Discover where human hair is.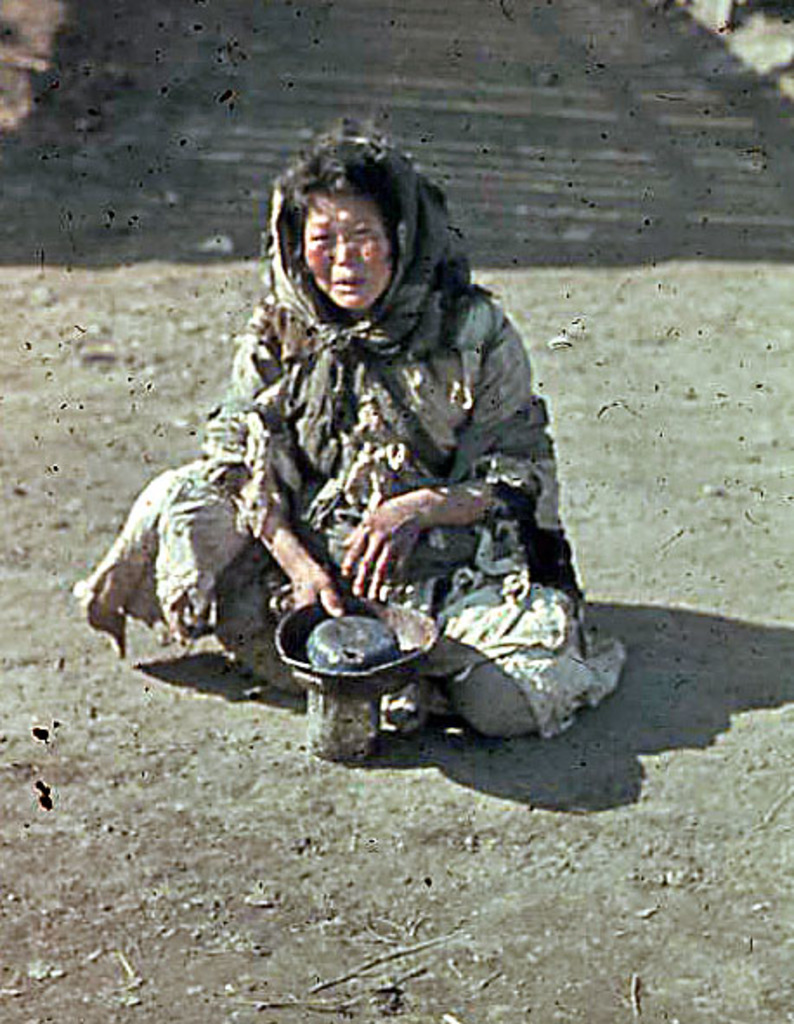
Discovered at bbox=[277, 130, 402, 310].
